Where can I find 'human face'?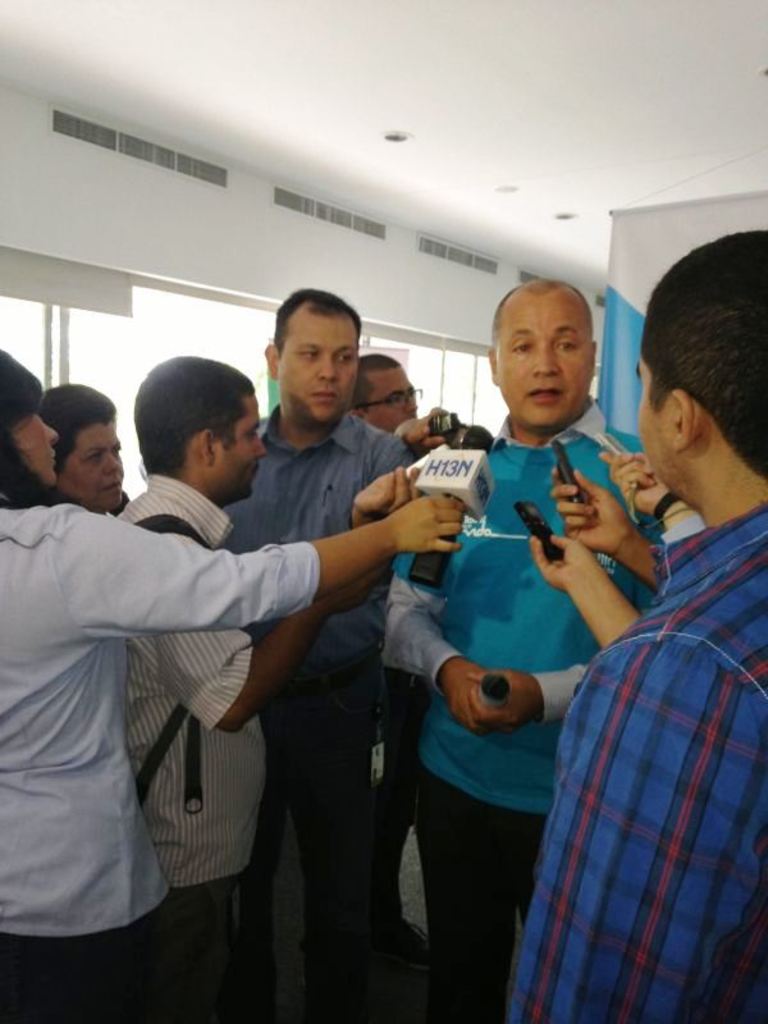
You can find it at 216, 388, 264, 506.
